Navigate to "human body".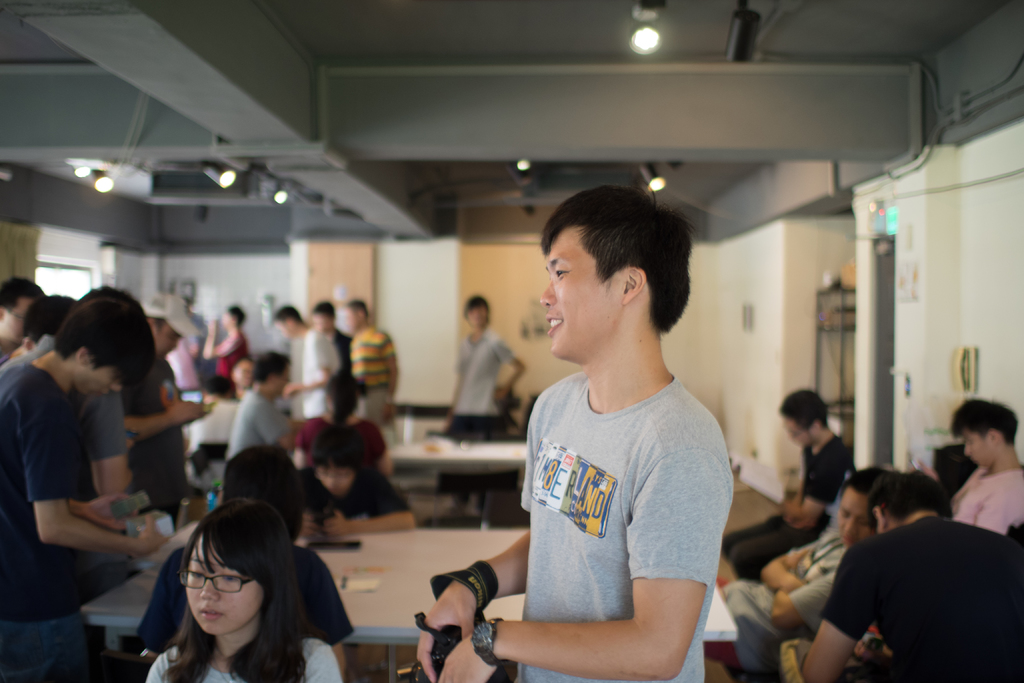
Navigation target: pyautogui.locateOnScreen(199, 308, 245, 406).
